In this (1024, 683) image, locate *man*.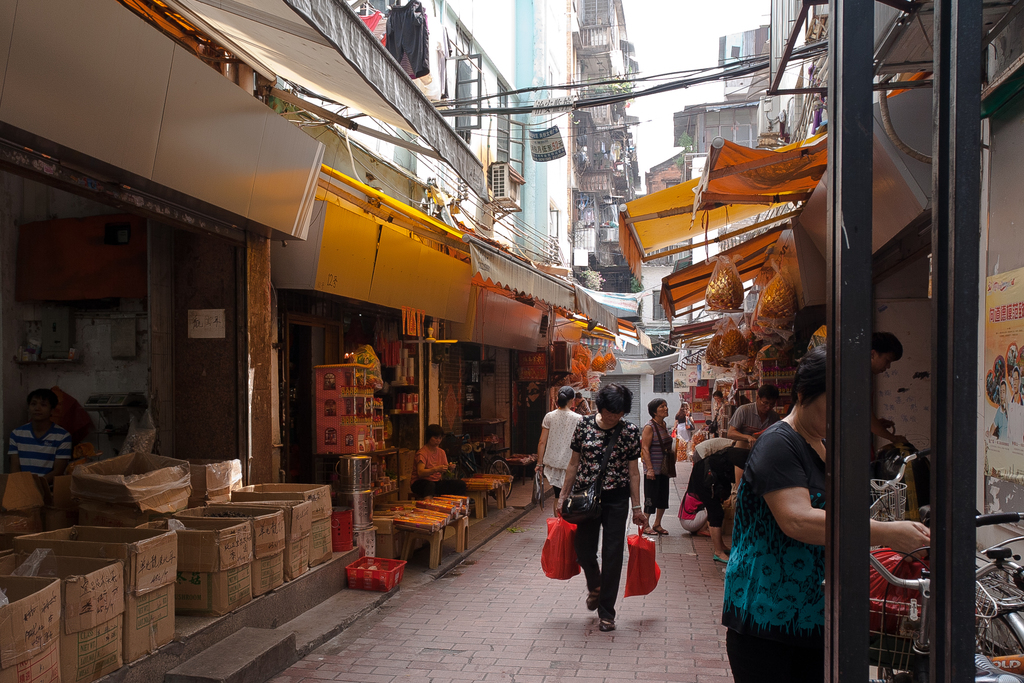
Bounding box: 726,383,779,448.
